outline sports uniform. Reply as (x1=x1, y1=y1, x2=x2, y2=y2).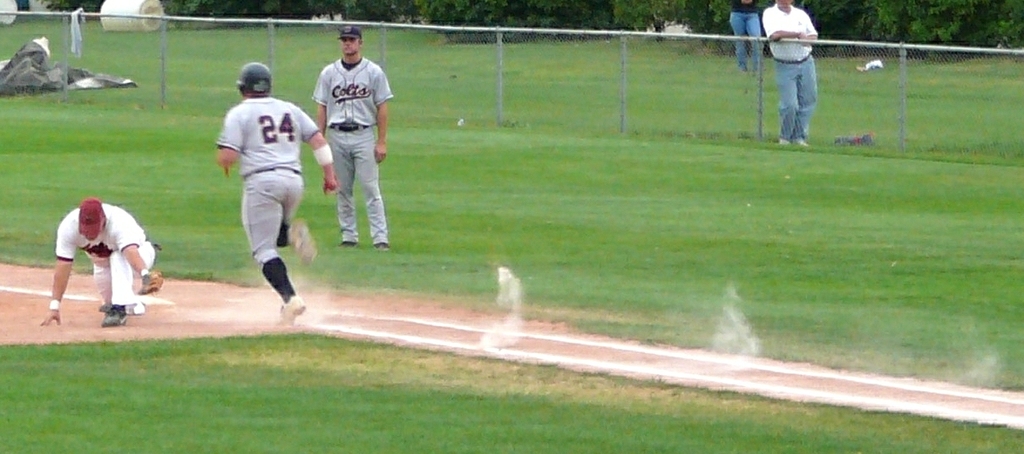
(x1=309, y1=50, x2=389, y2=240).
